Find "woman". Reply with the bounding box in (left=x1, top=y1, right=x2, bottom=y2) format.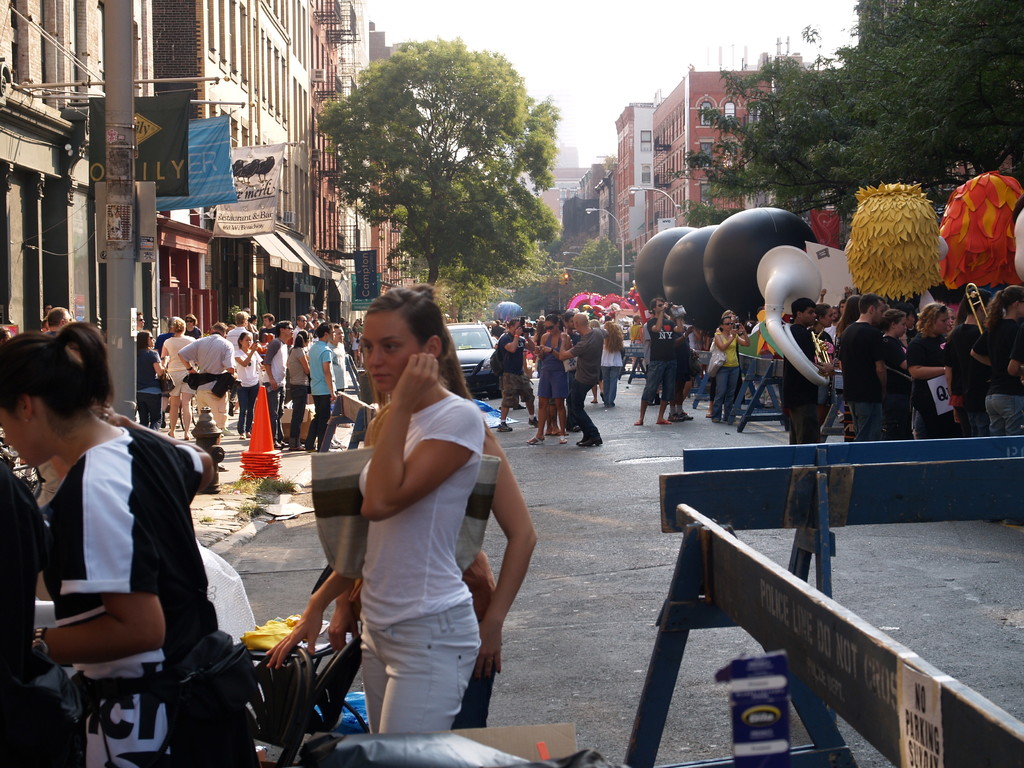
(left=158, top=317, right=196, bottom=439).
